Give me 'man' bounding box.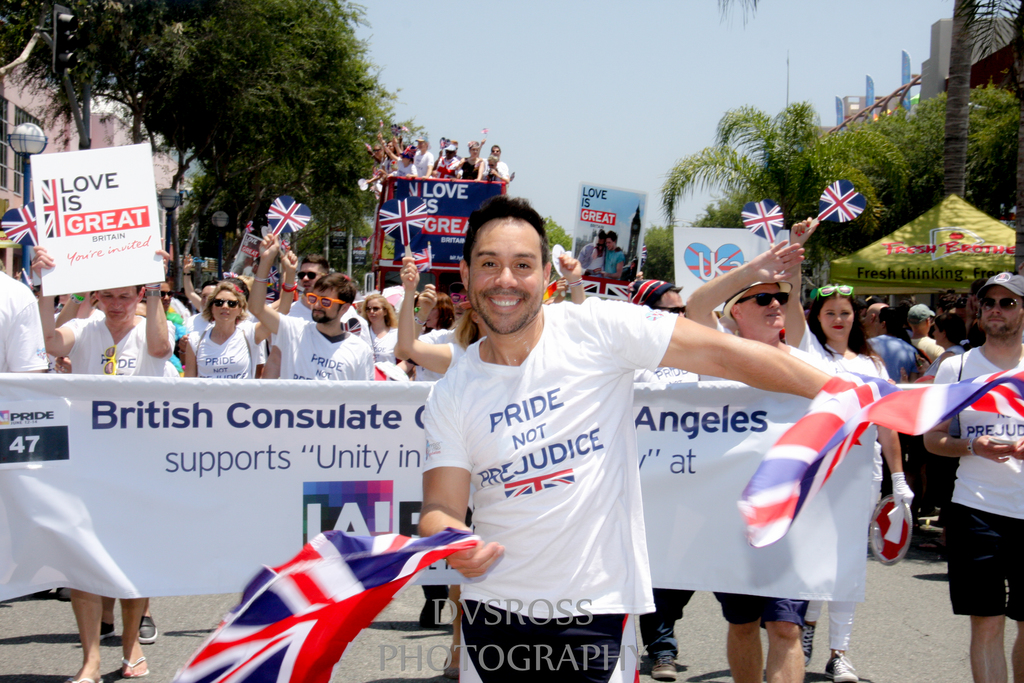
left=922, top=272, right=1023, bottom=682.
